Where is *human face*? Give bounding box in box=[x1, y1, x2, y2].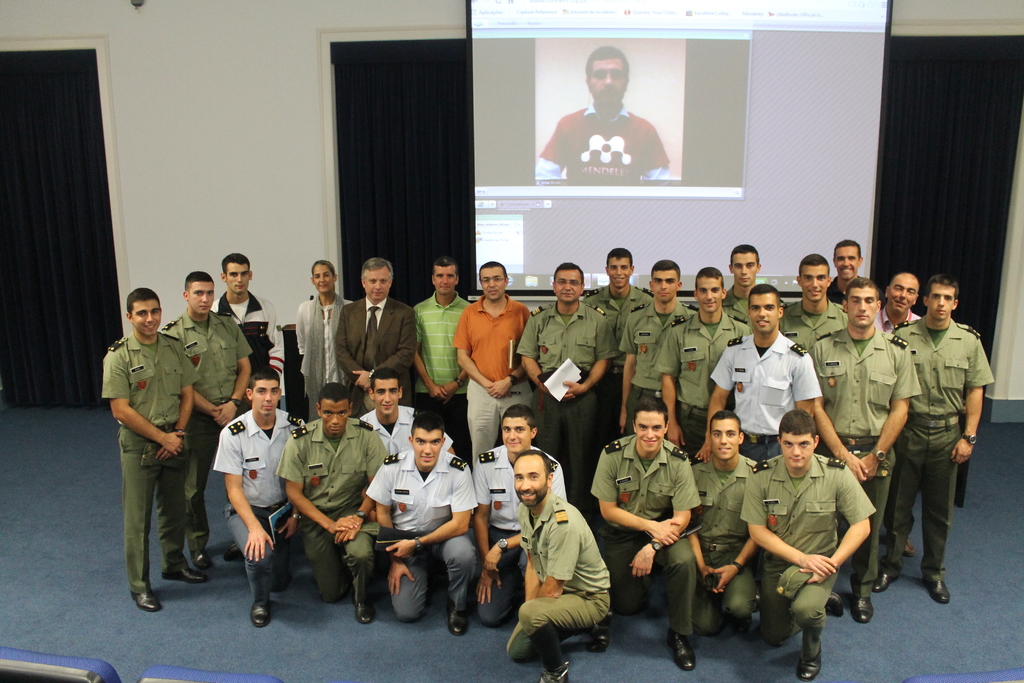
box=[926, 282, 955, 320].
